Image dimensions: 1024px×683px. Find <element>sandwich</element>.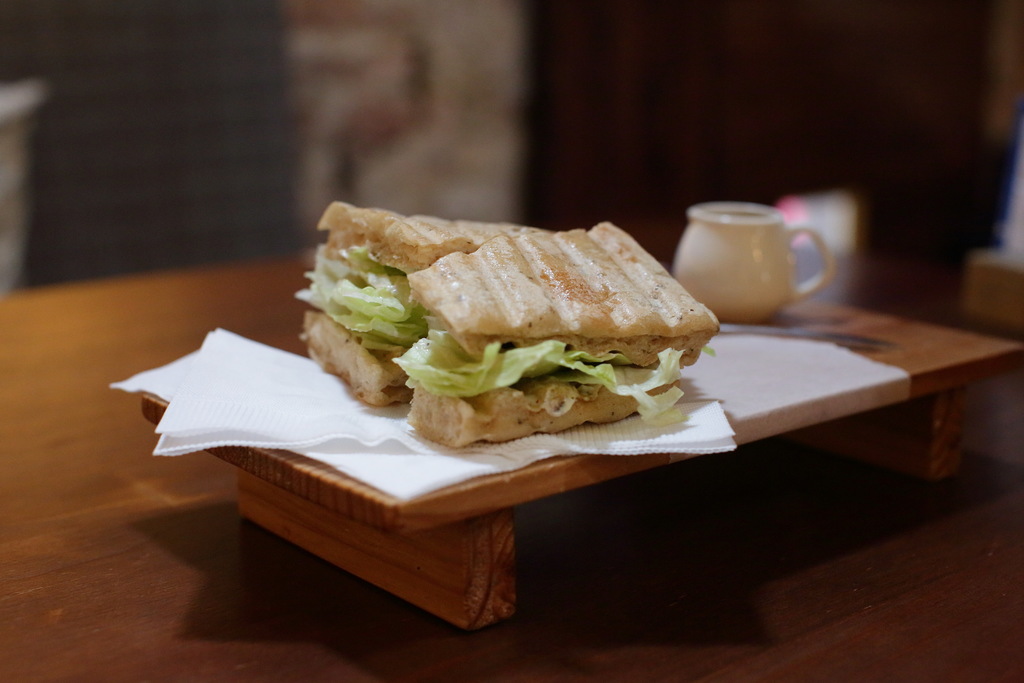
x1=304, y1=198, x2=729, y2=443.
